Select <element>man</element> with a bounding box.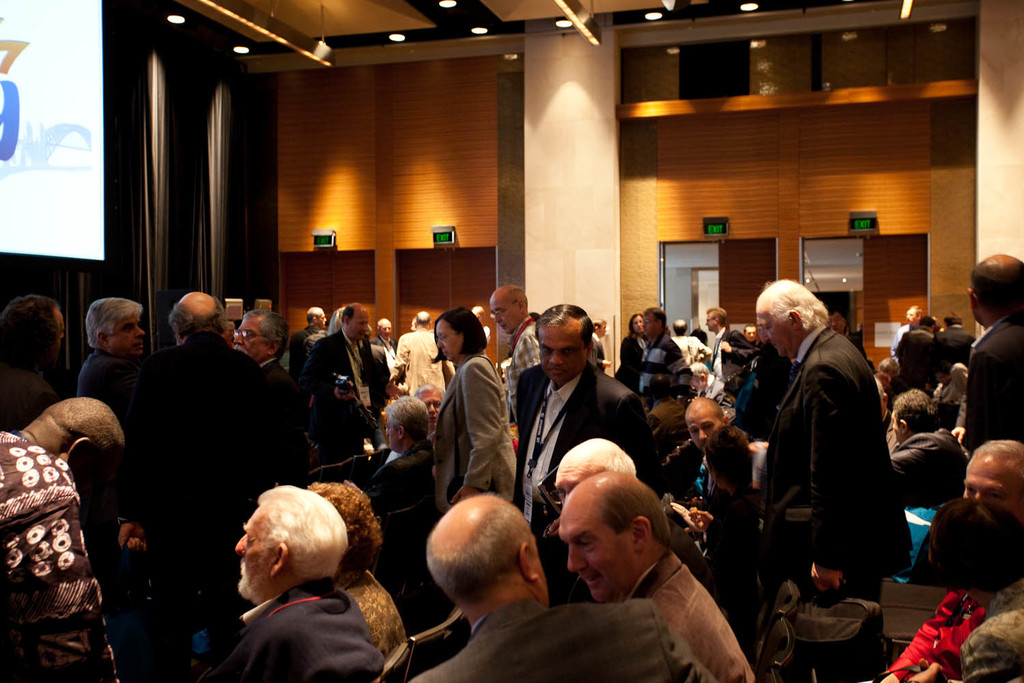
[488, 289, 539, 407].
